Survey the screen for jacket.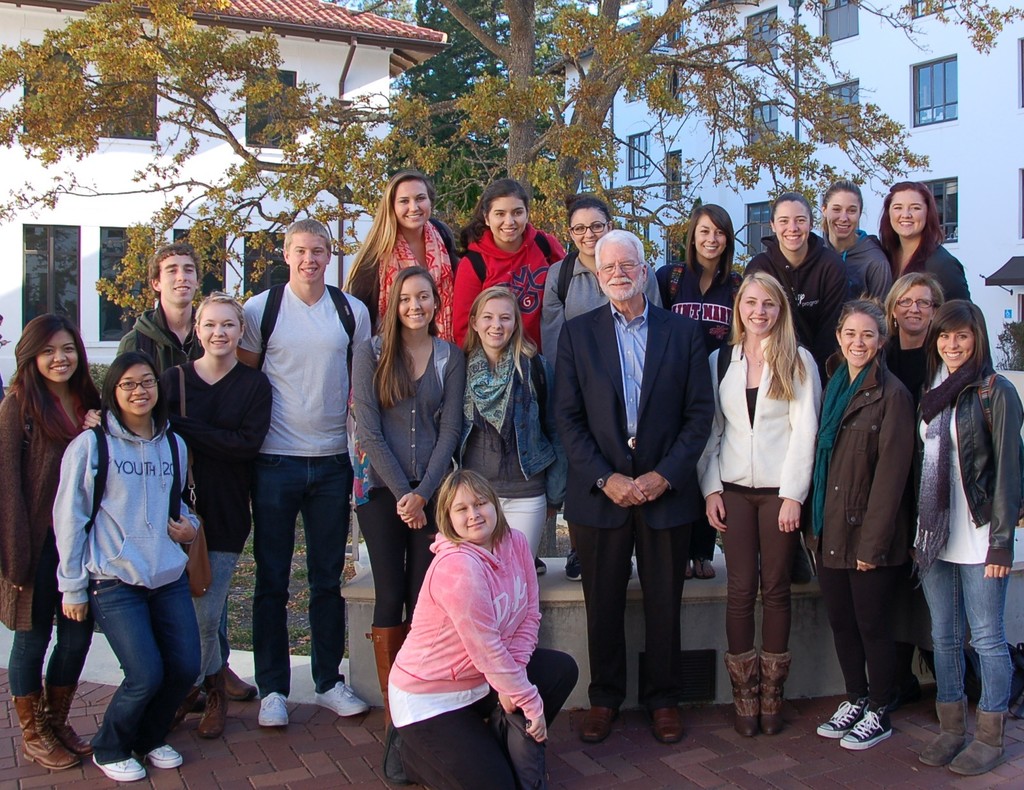
Survey found: bbox(445, 222, 572, 340).
